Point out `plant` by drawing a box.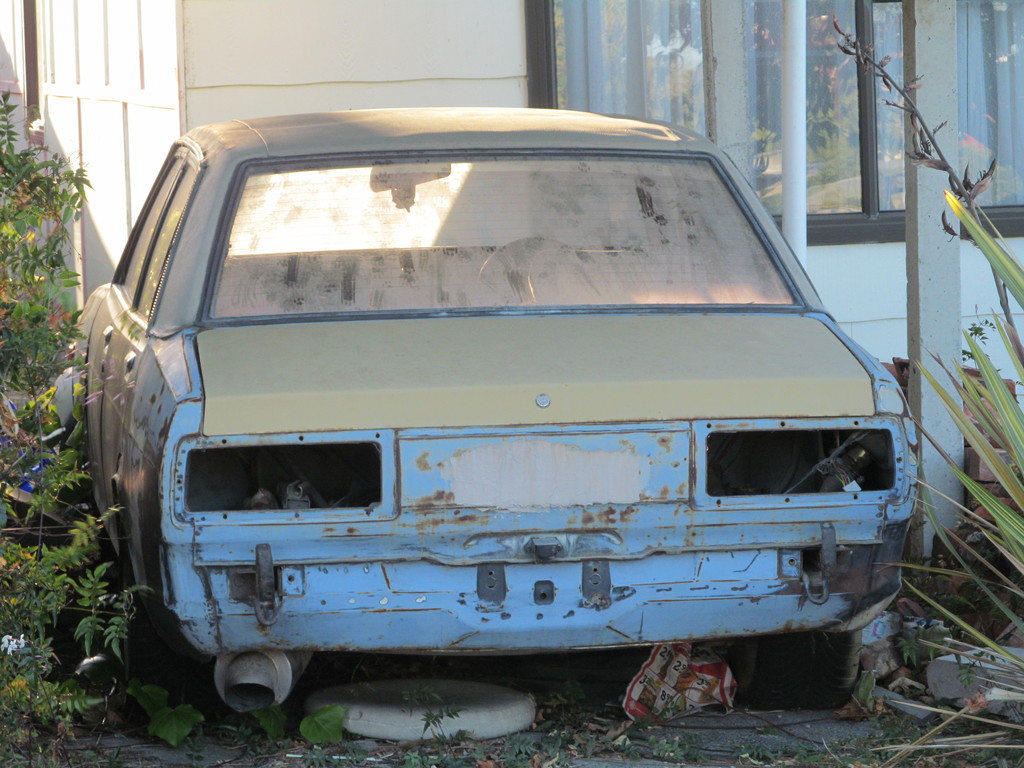
rect(0, 99, 93, 419).
